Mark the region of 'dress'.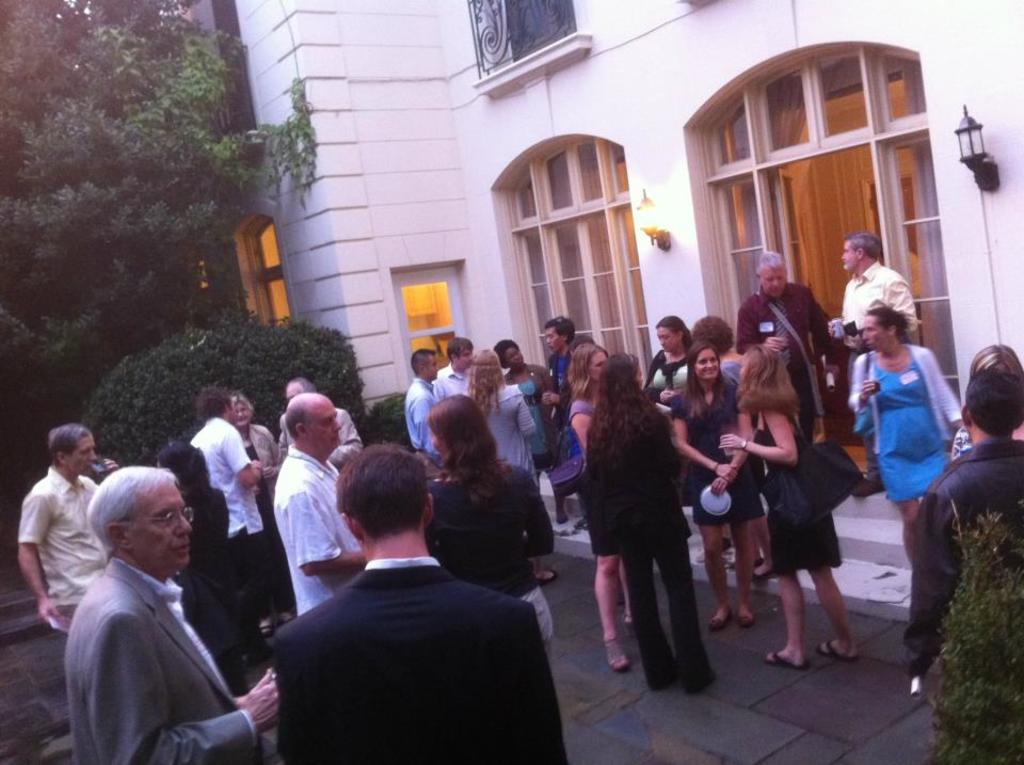
Region: pyautogui.locateOnScreen(670, 382, 762, 522).
